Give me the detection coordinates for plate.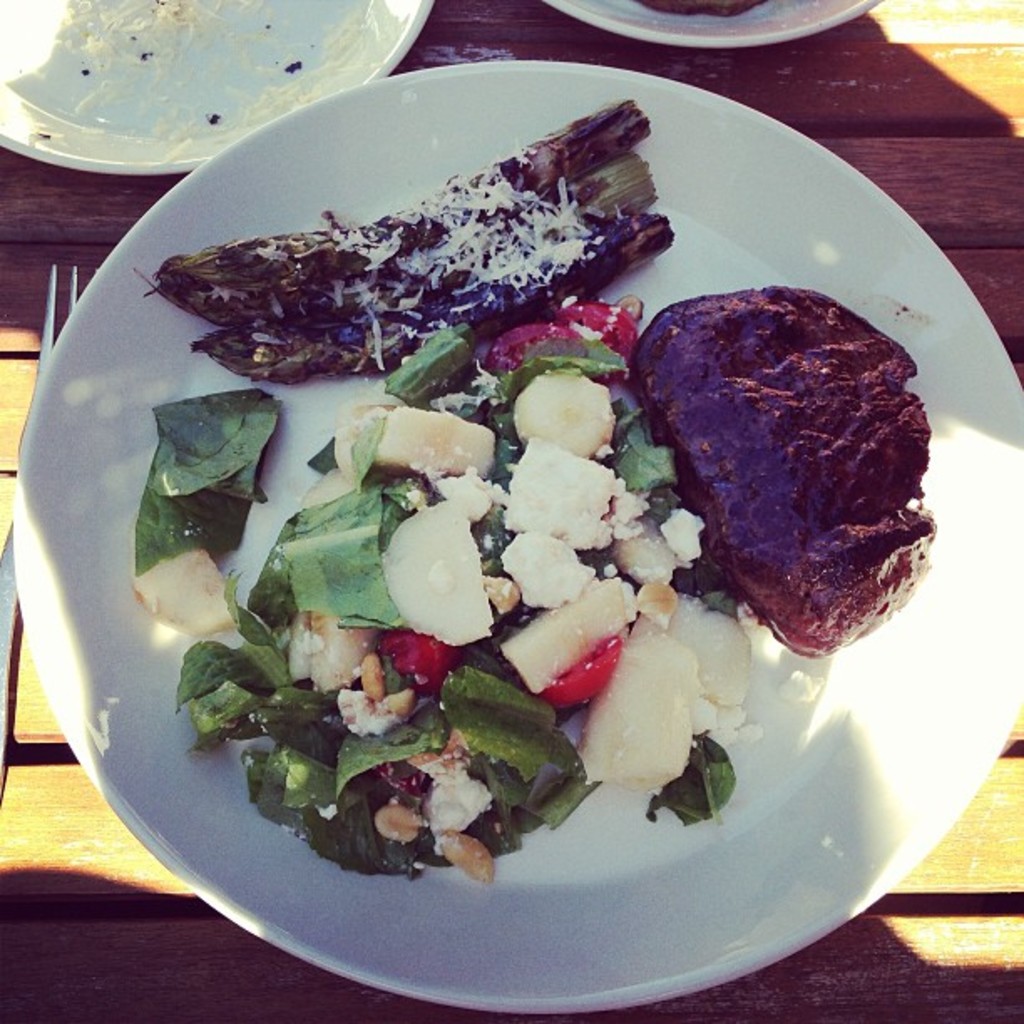
pyautogui.locateOnScreen(17, 45, 1022, 1022).
